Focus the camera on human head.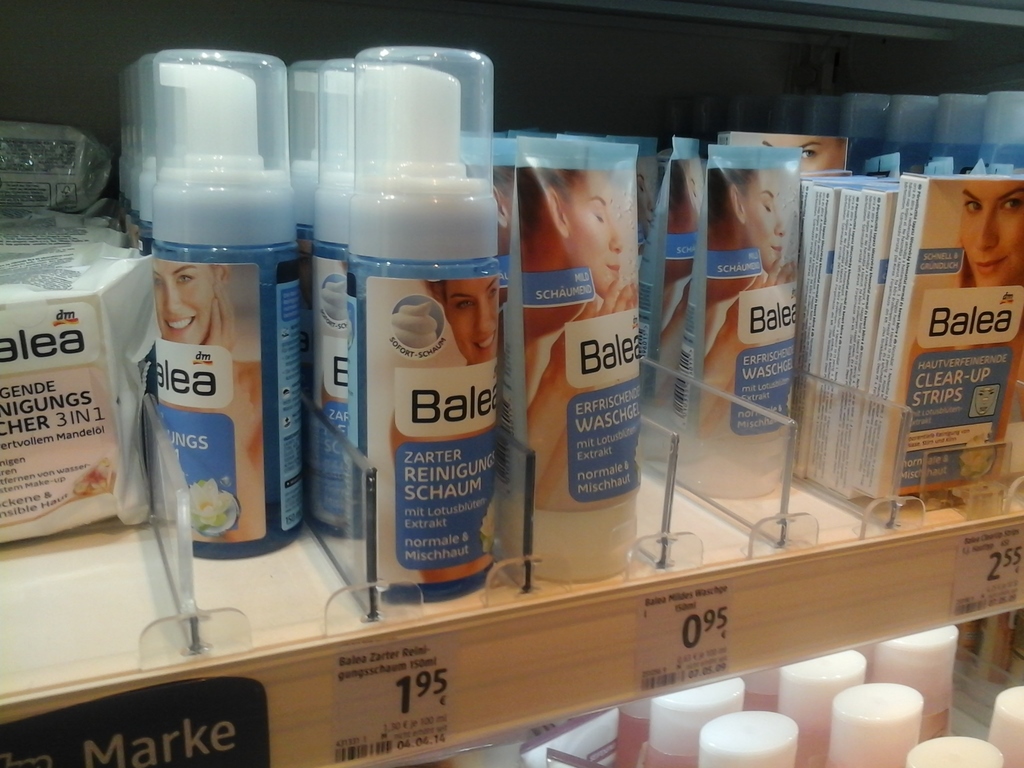
Focus region: 706/169/785/276.
